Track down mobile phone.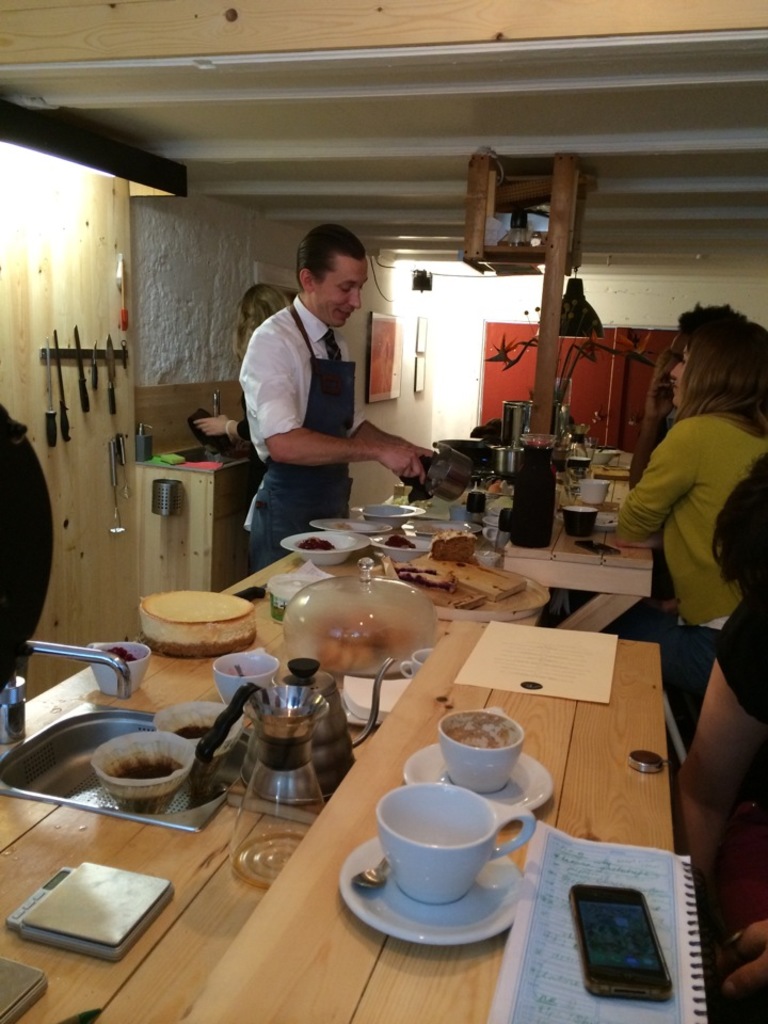
Tracked to Rect(566, 882, 674, 1001).
